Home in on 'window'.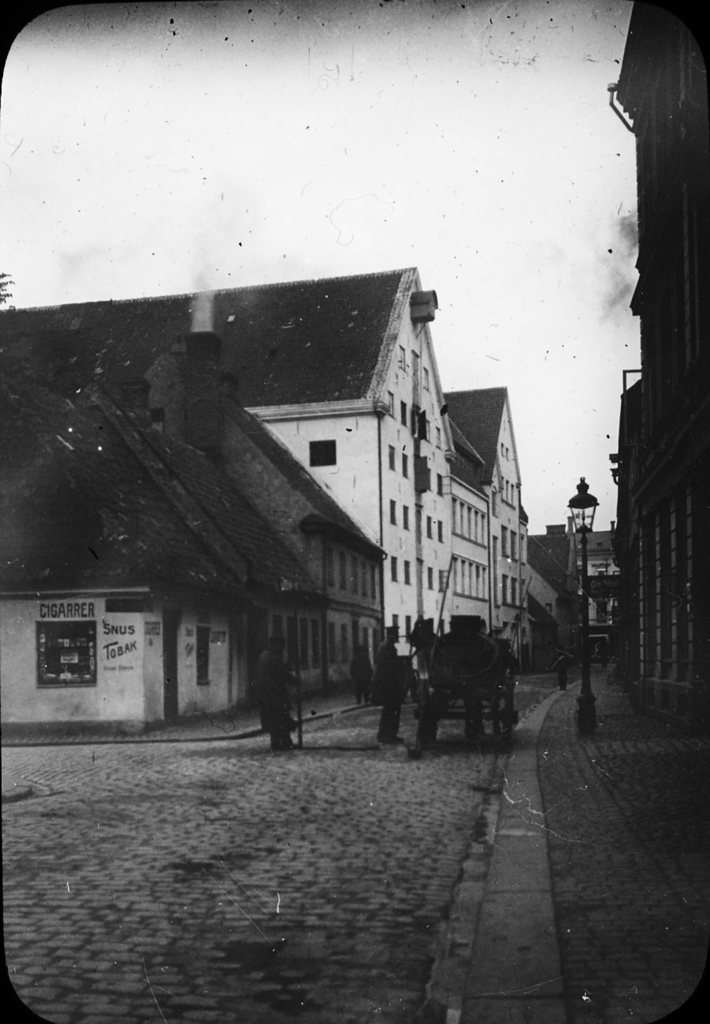
Homed in at rect(391, 558, 400, 584).
